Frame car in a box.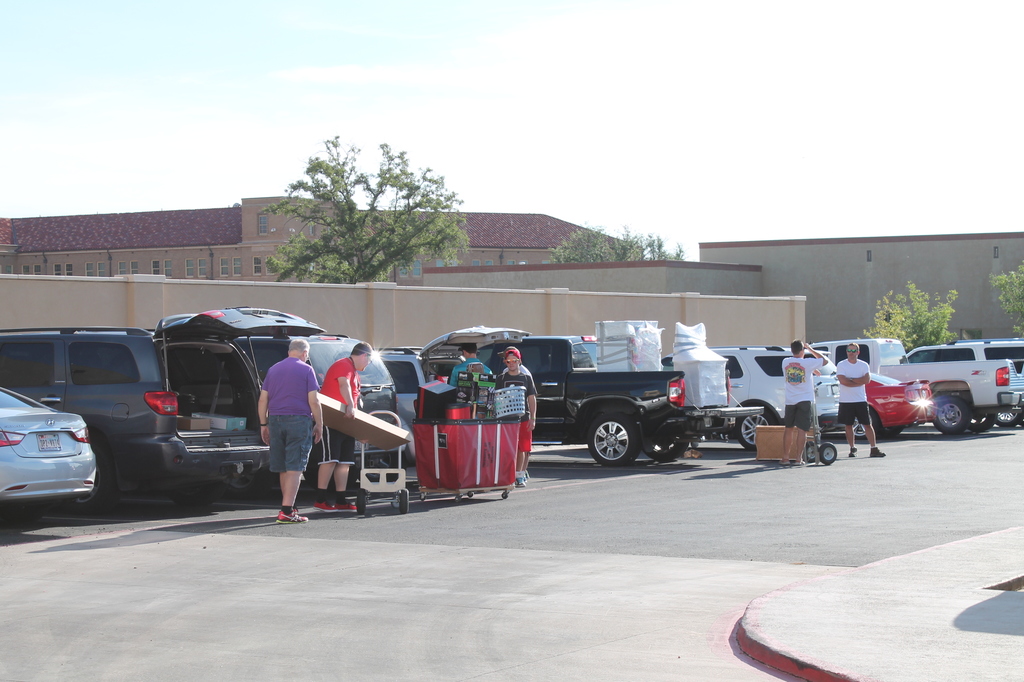
{"x1": 875, "y1": 334, "x2": 1023, "y2": 433}.
